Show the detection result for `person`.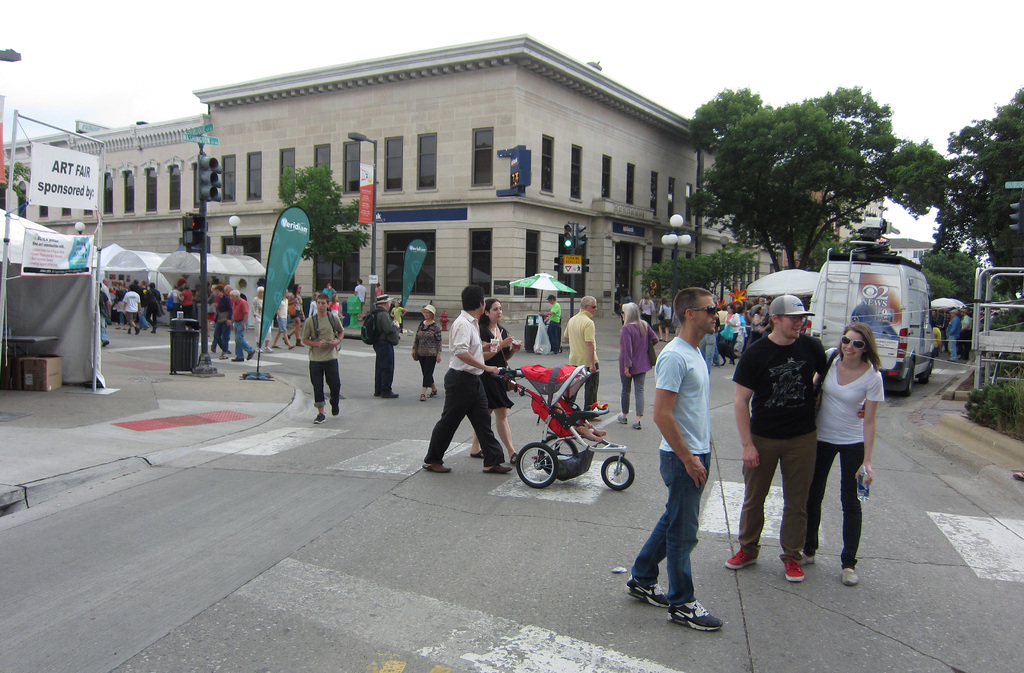
618:302:654:430.
